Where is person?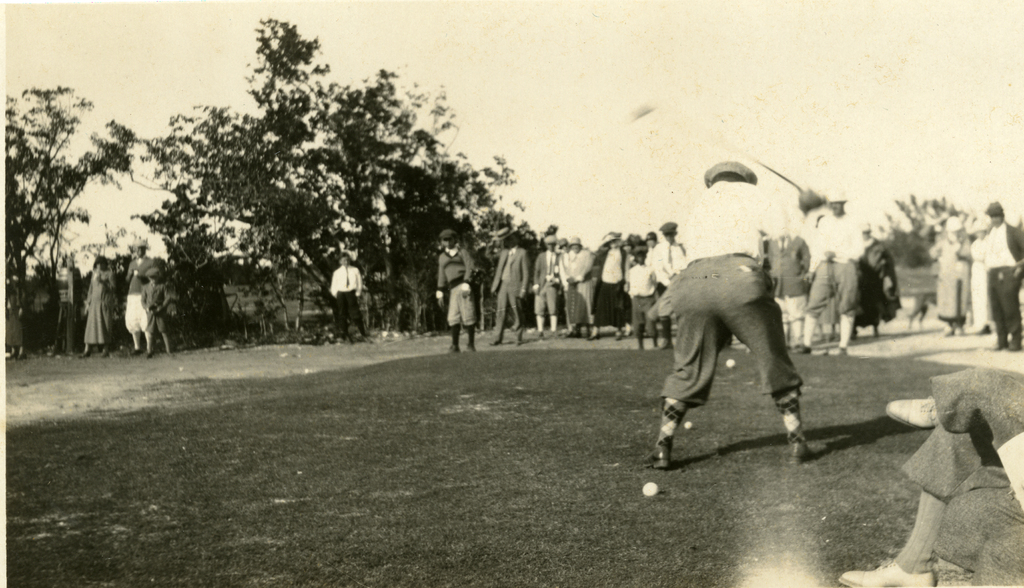
(324, 252, 368, 332).
